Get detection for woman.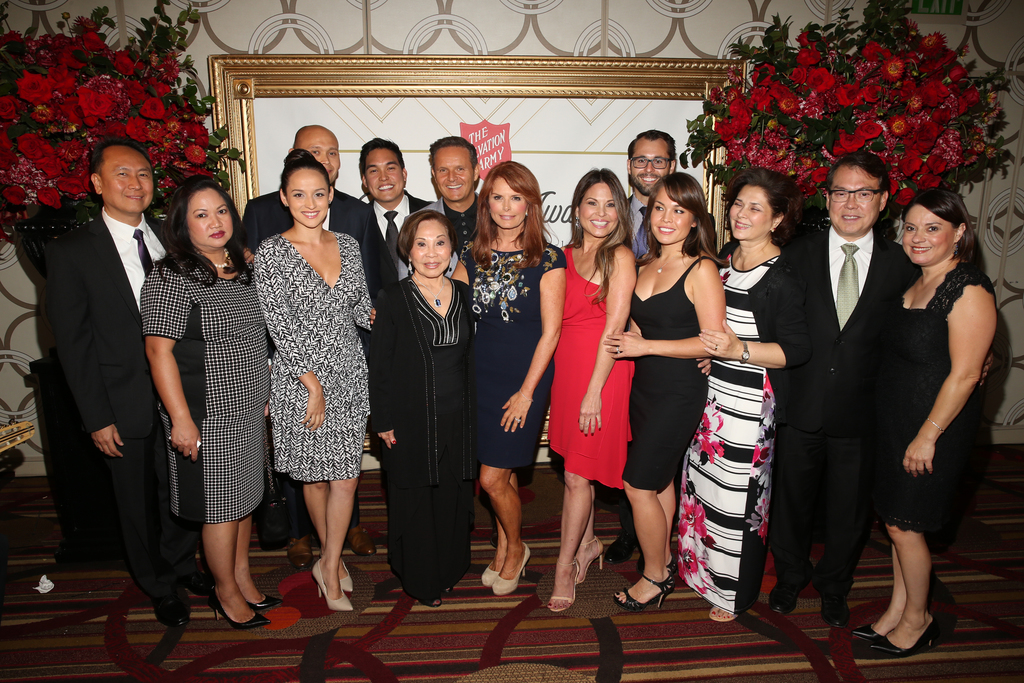
Detection: [x1=678, y1=165, x2=809, y2=623].
